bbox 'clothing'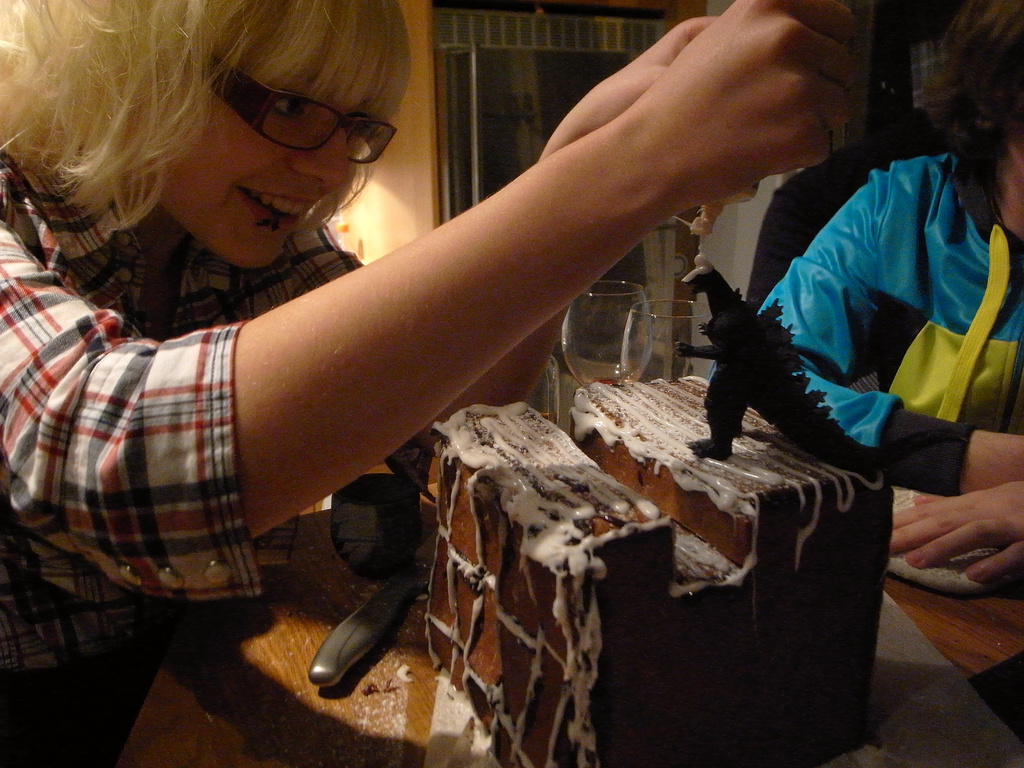
[733,72,1008,593]
